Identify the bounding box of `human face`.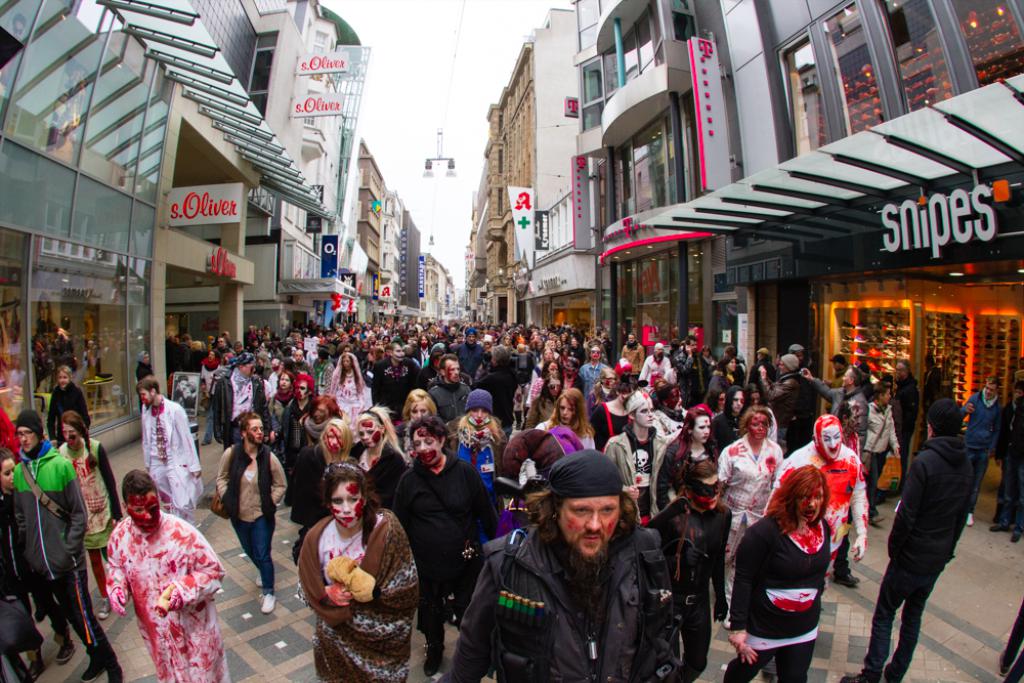
<bbox>840, 371, 851, 388</bbox>.
